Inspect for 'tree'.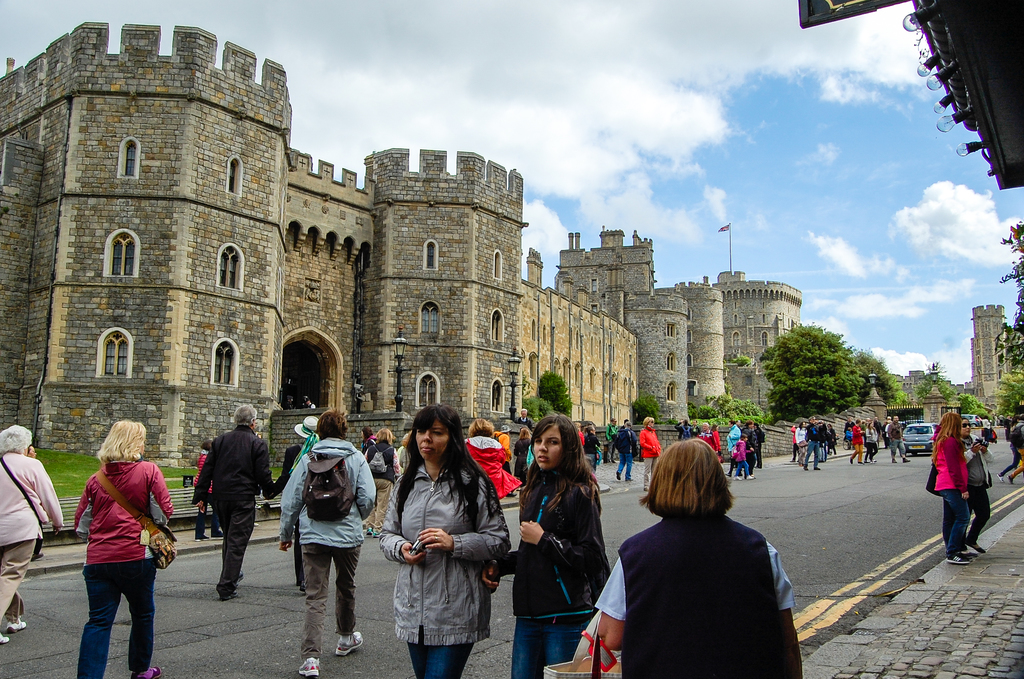
Inspection: rect(849, 350, 890, 410).
